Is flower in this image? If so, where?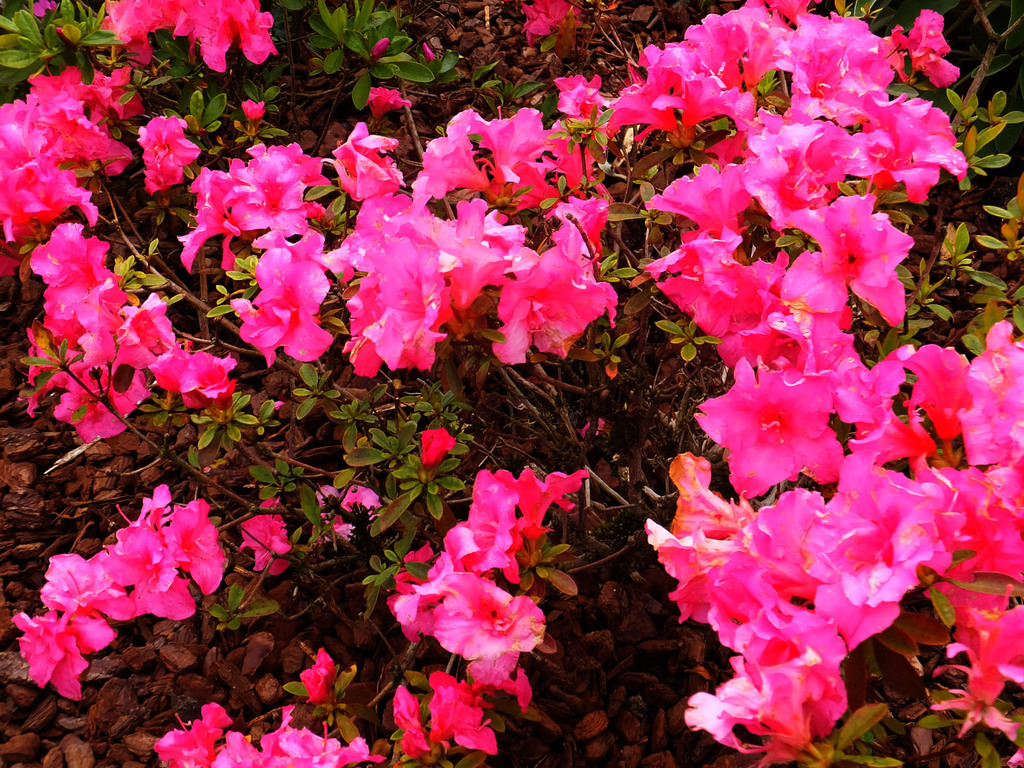
Yes, at 236,495,293,578.
